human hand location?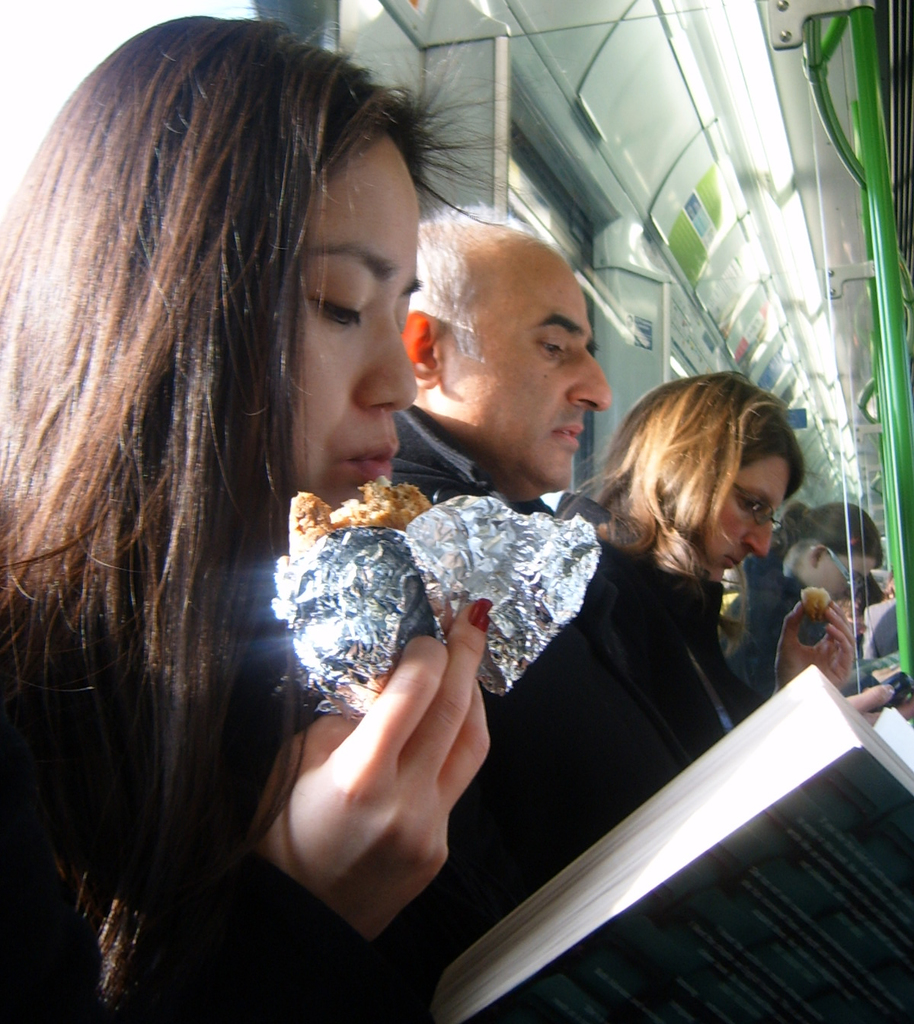
<box>843,683,913,725</box>
